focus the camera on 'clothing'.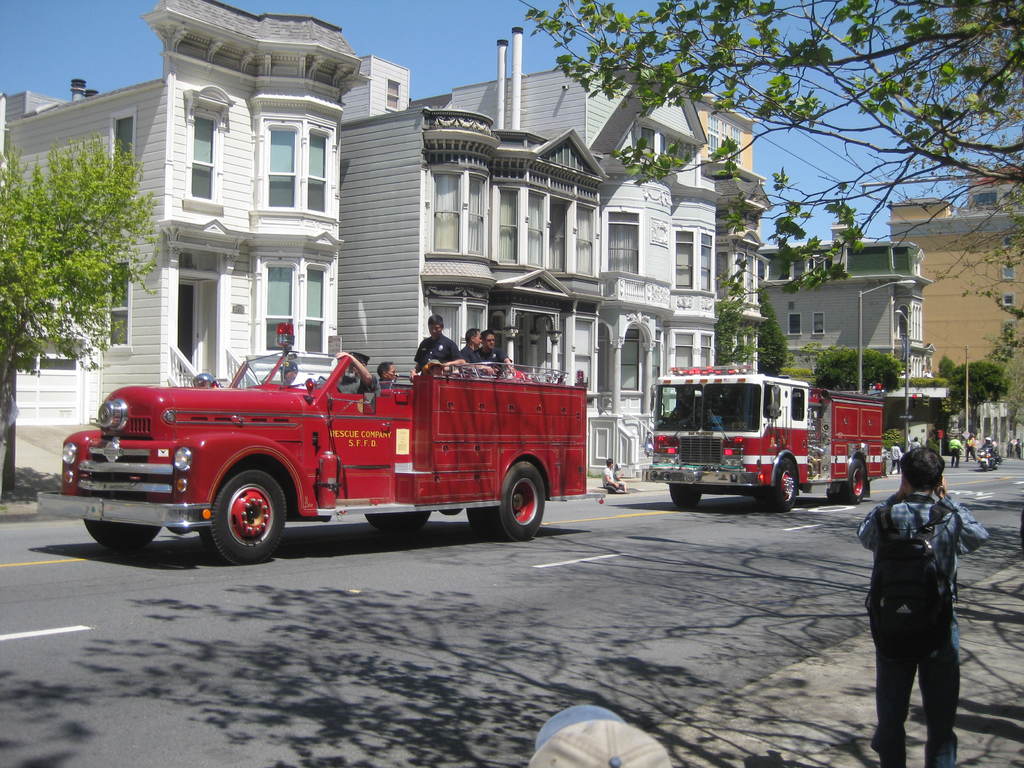
Focus region: 948/440/959/465.
